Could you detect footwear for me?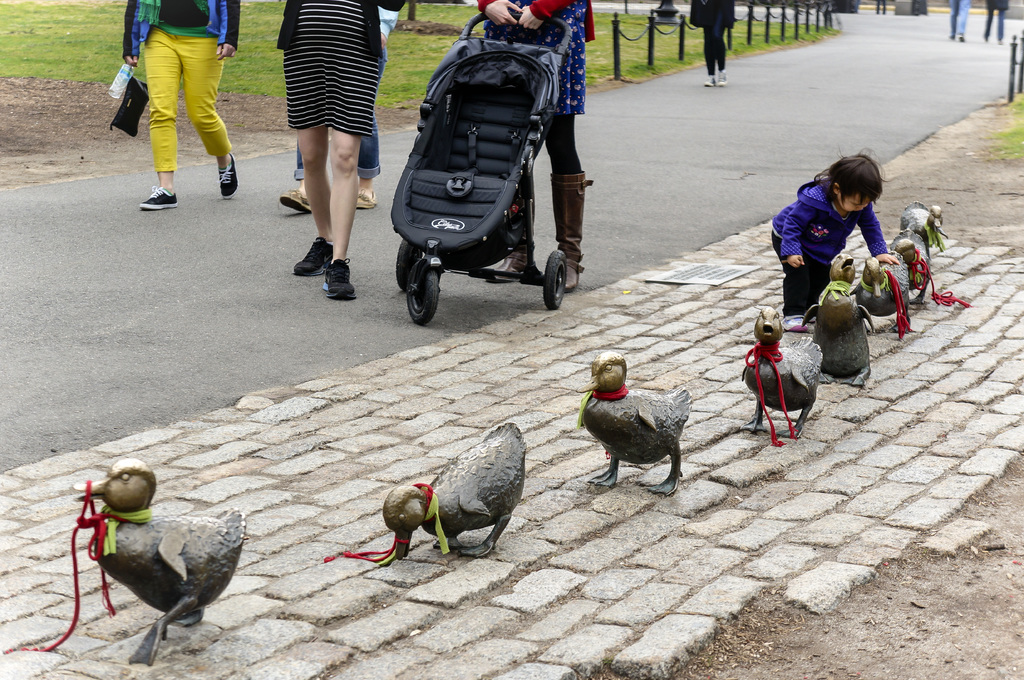
Detection result: (x1=999, y1=40, x2=1003, y2=46).
